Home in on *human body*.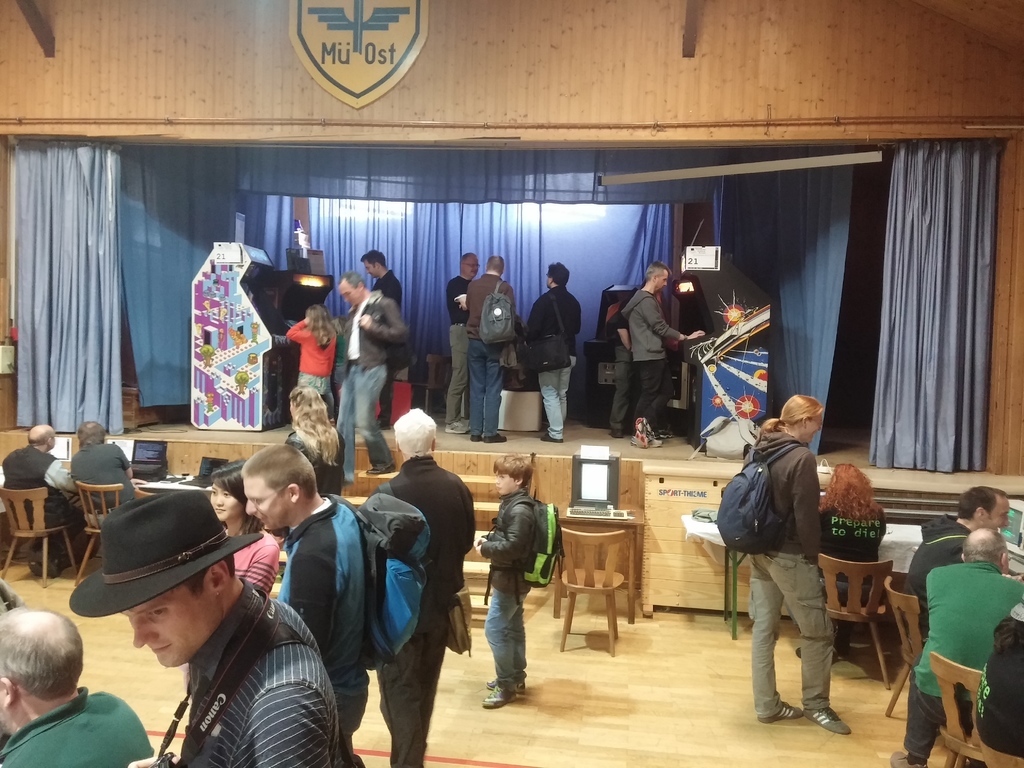
Homed in at box(364, 408, 483, 767).
